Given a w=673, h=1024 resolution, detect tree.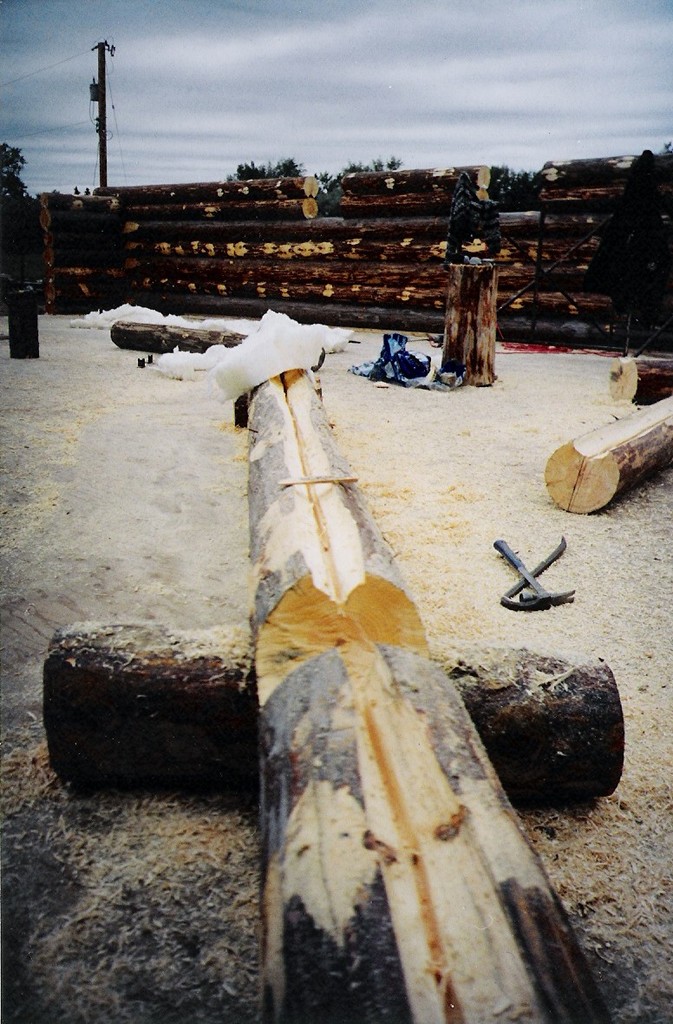
pyautogui.locateOnScreen(40, 614, 627, 808).
